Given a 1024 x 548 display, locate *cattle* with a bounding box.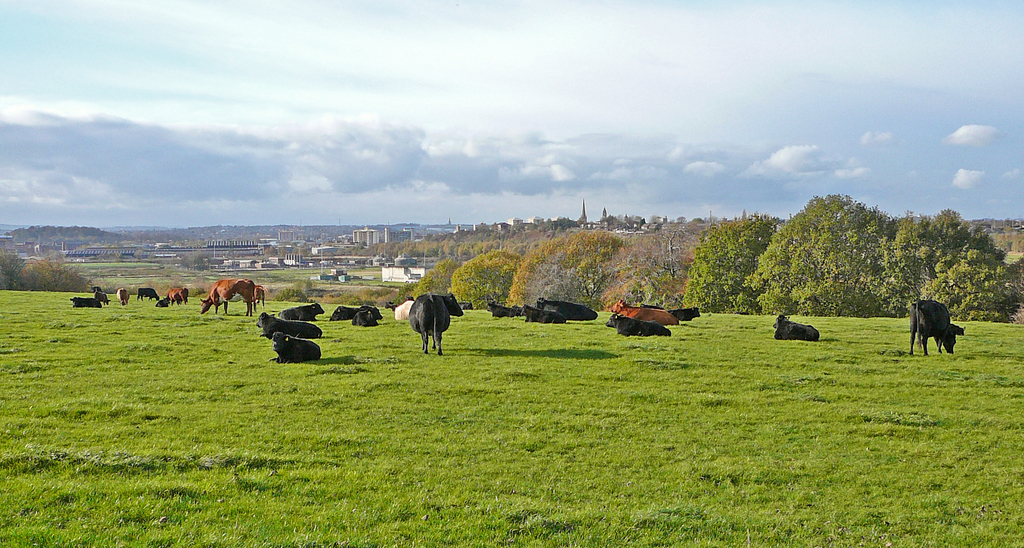
Located: select_region(277, 301, 324, 319).
